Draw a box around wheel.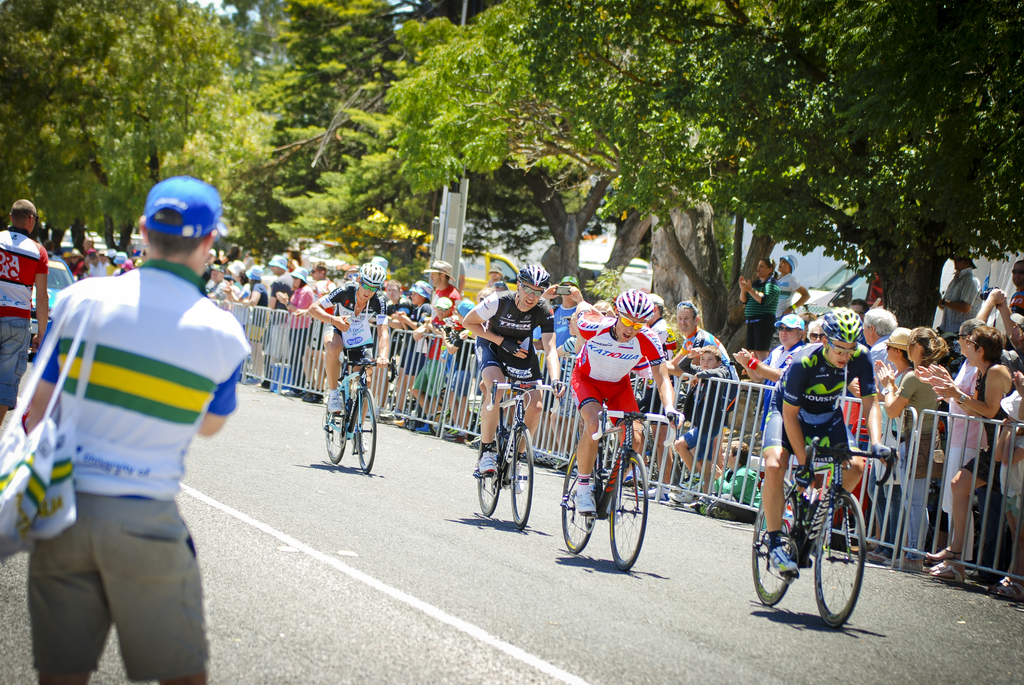
{"left": 558, "top": 446, "right": 596, "bottom": 549}.
